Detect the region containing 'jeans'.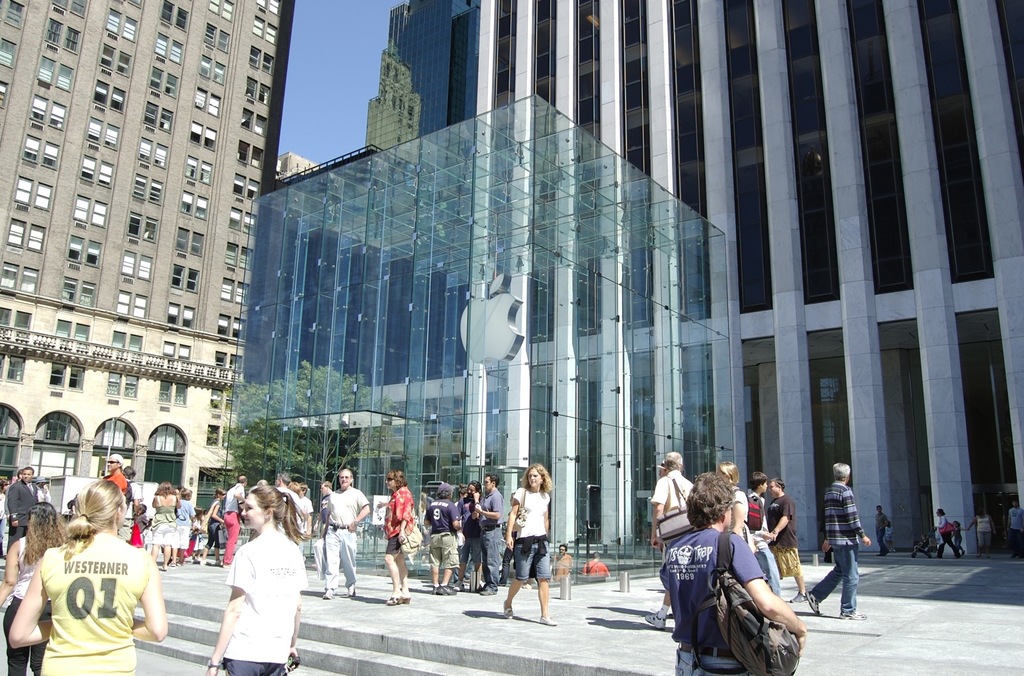
bbox=(2, 593, 47, 675).
